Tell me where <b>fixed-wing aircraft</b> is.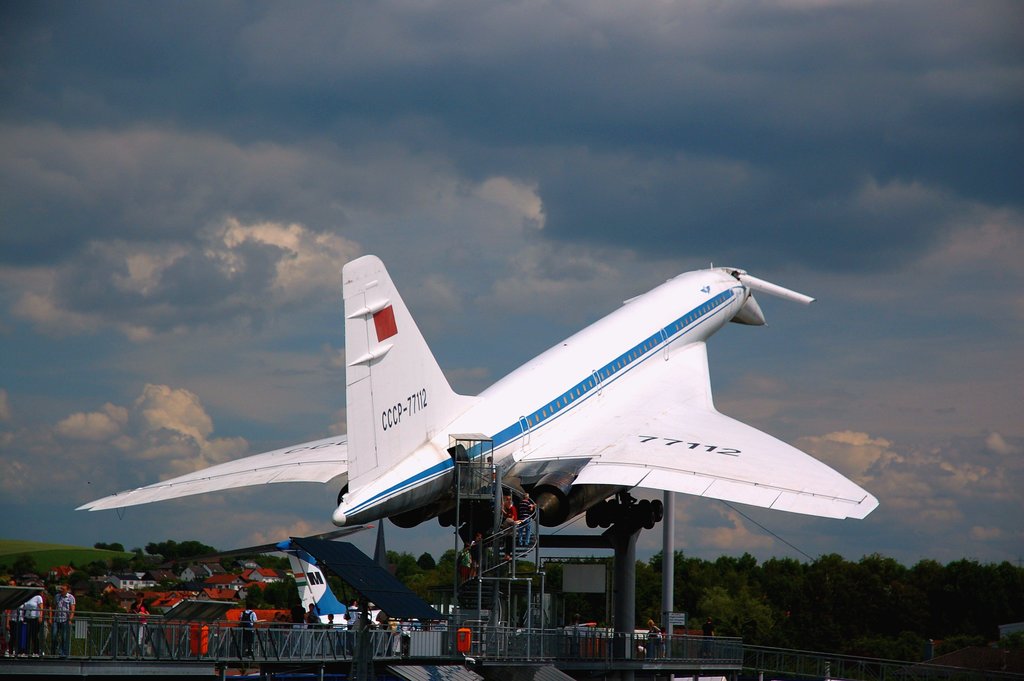
<b>fixed-wing aircraft</b> is at bbox=(68, 252, 886, 529).
